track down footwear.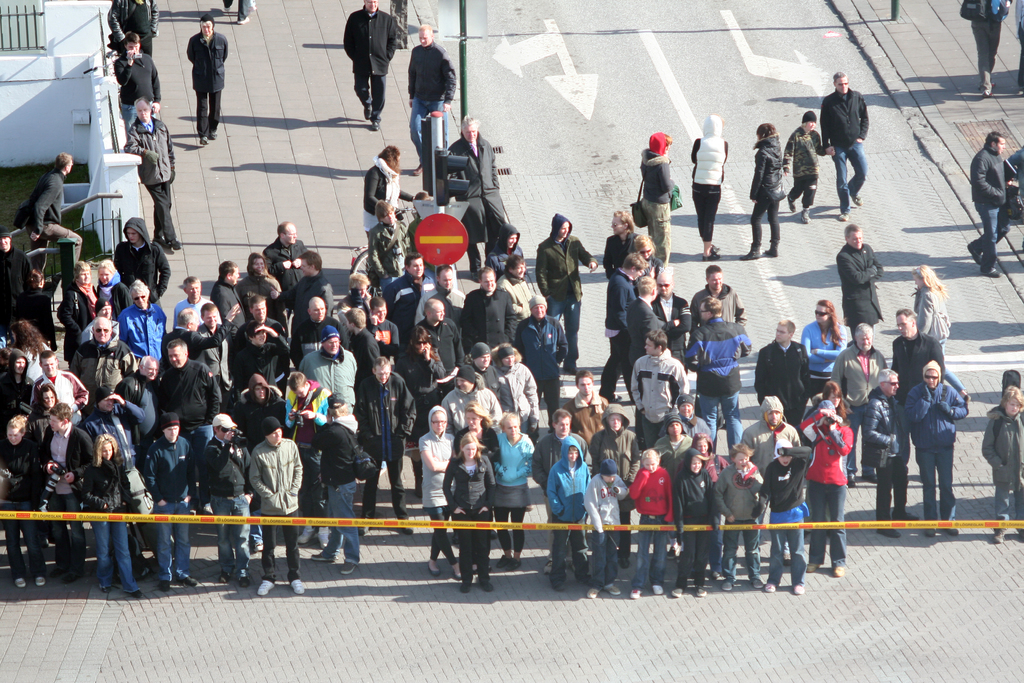
Tracked to crop(721, 579, 731, 591).
